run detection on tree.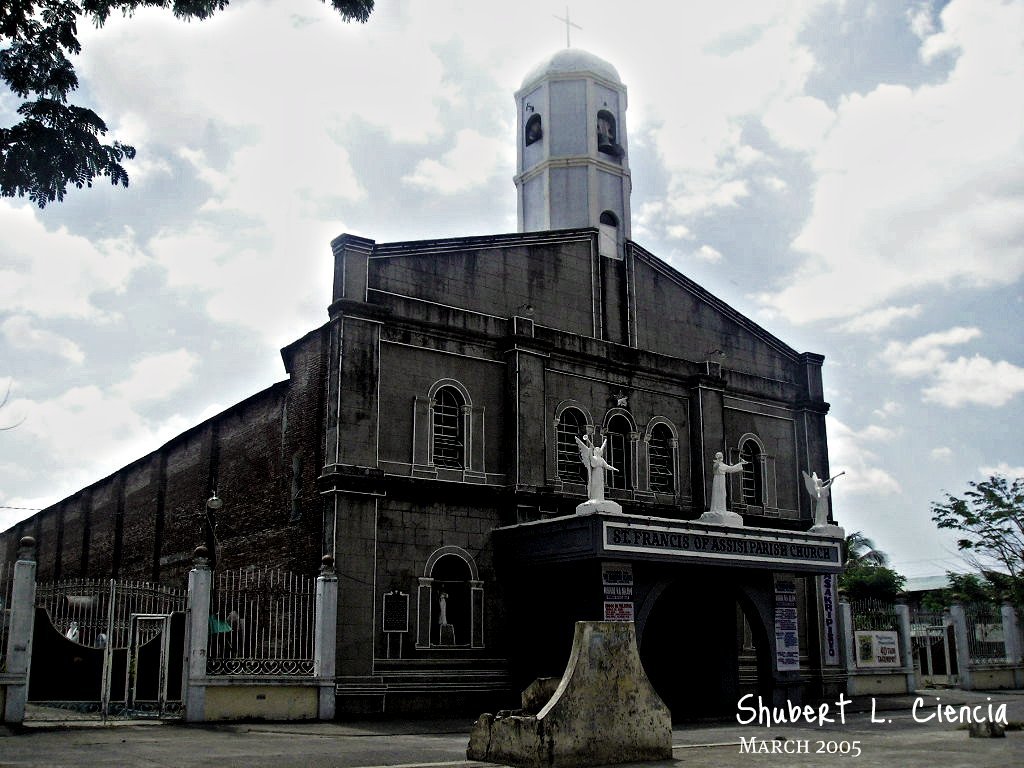
Result: (0,0,379,214).
